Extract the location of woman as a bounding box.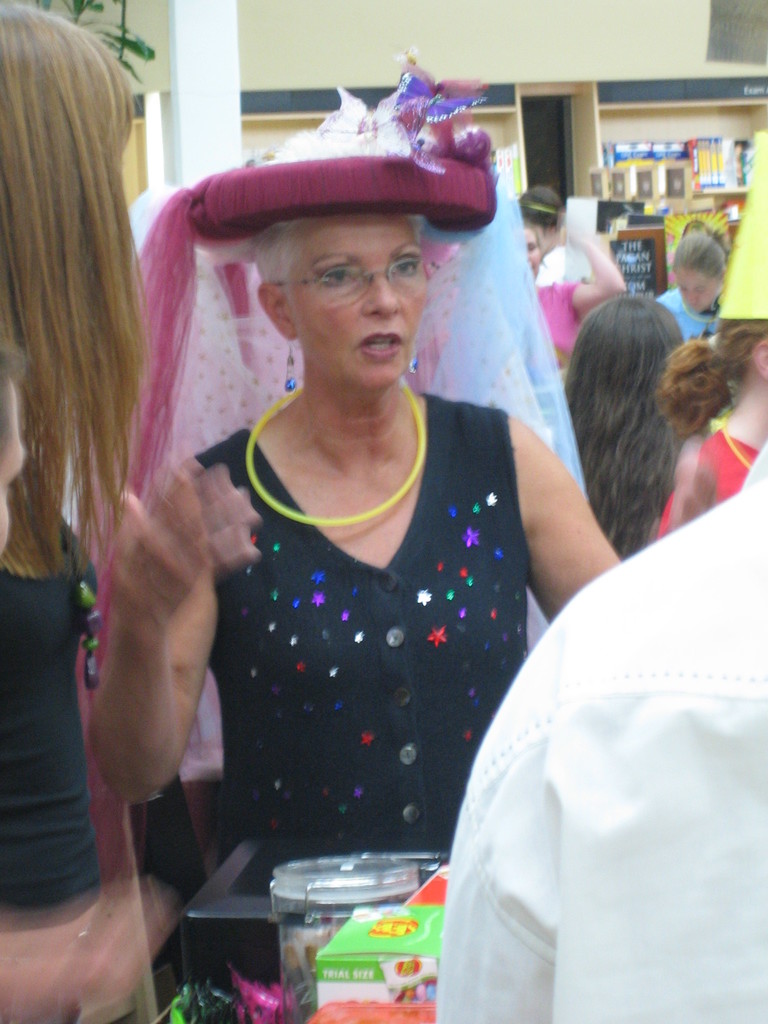
locate(0, 0, 164, 1023).
